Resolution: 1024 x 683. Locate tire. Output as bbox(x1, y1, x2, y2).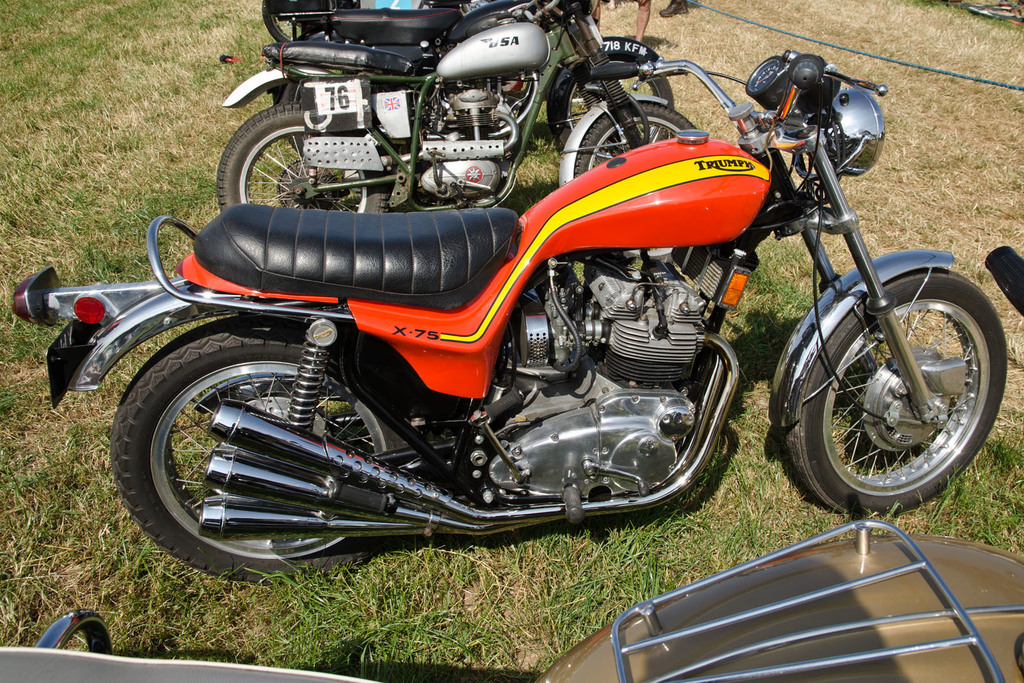
bbox(260, 1, 331, 45).
